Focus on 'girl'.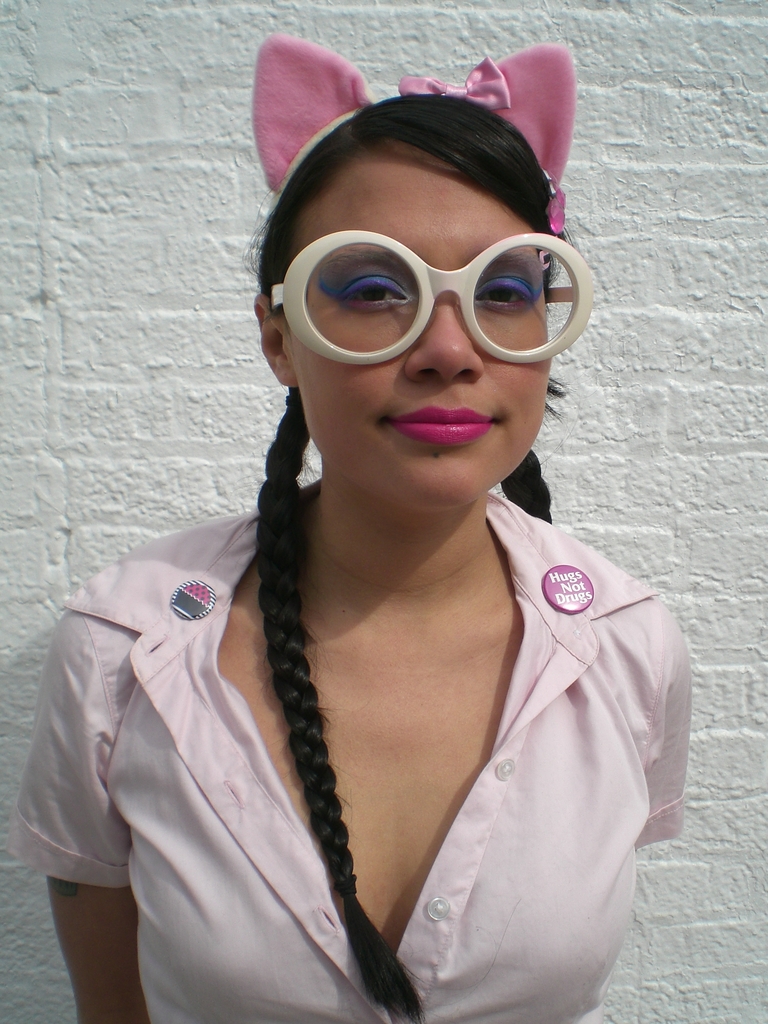
Focused at x1=6, y1=28, x2=694, y2=1023.
